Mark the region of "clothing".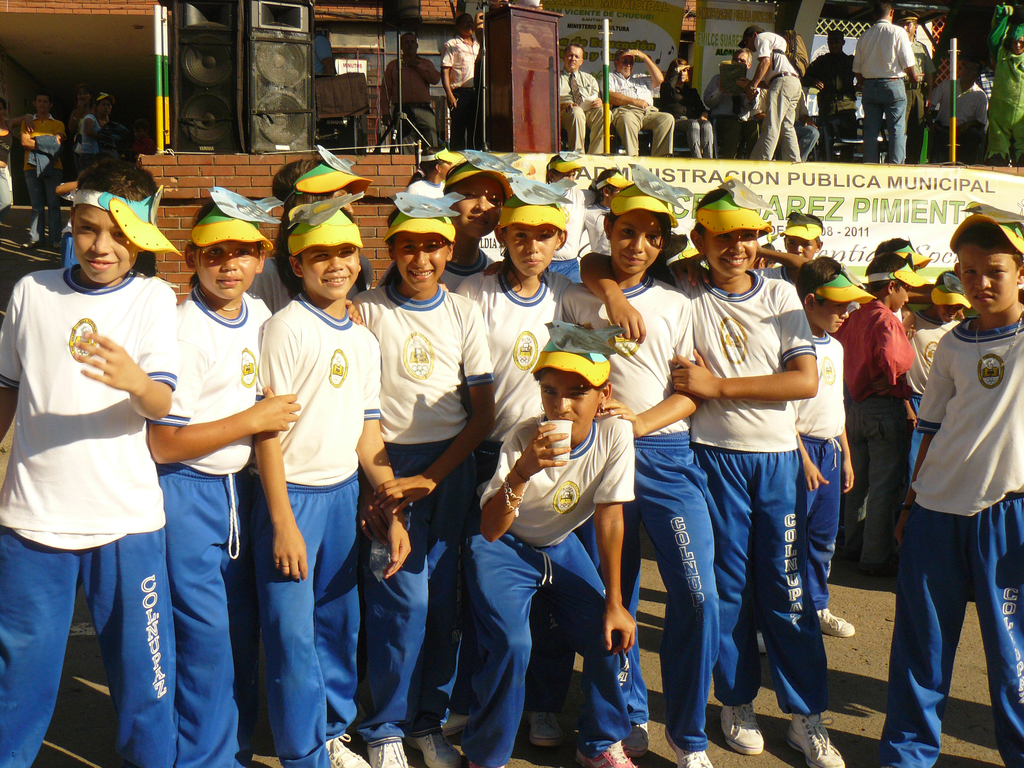
Region: box(908, 323, 961, 412).
